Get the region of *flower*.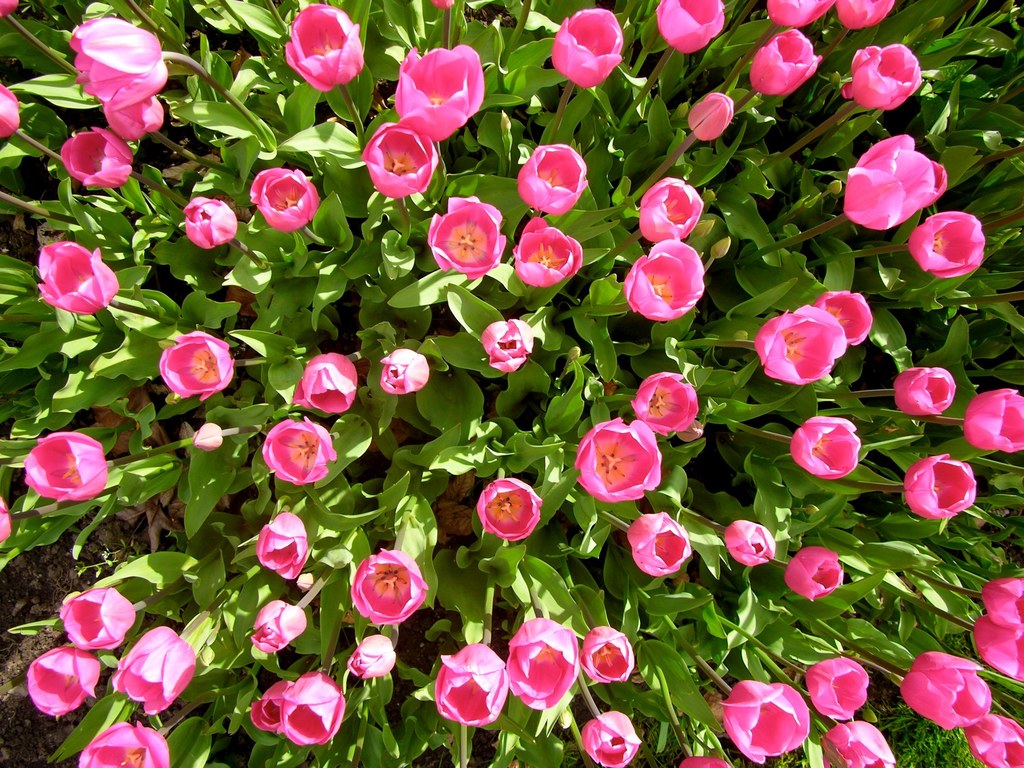
x1=792 y1=419 x2=860 y2=484.
